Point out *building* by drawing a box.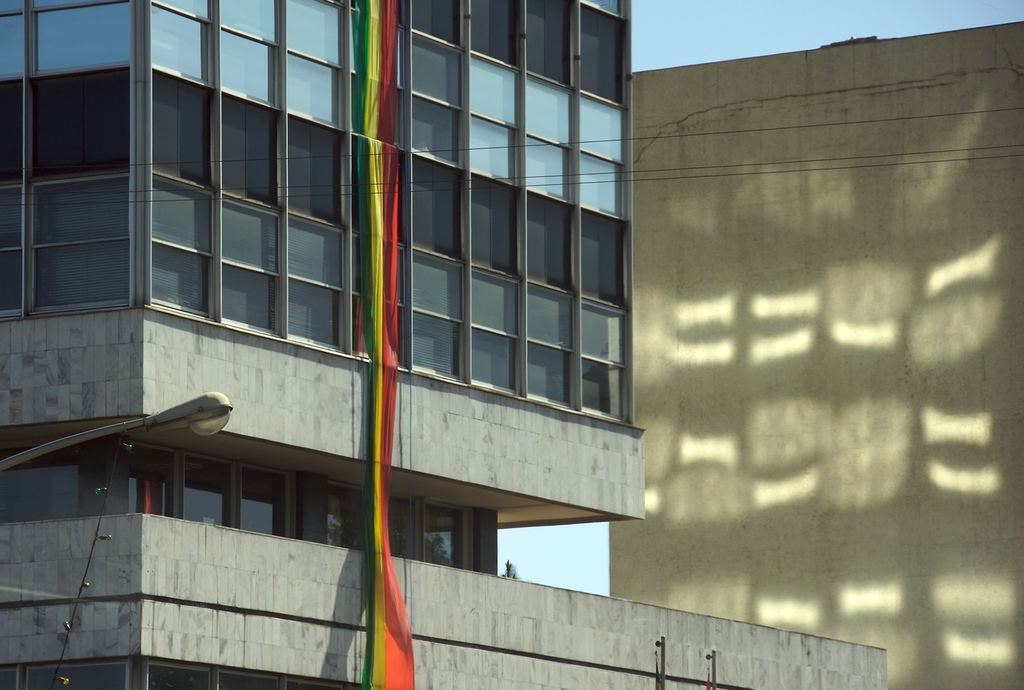
x1=0, y1=0, x2=885, y2=689.
